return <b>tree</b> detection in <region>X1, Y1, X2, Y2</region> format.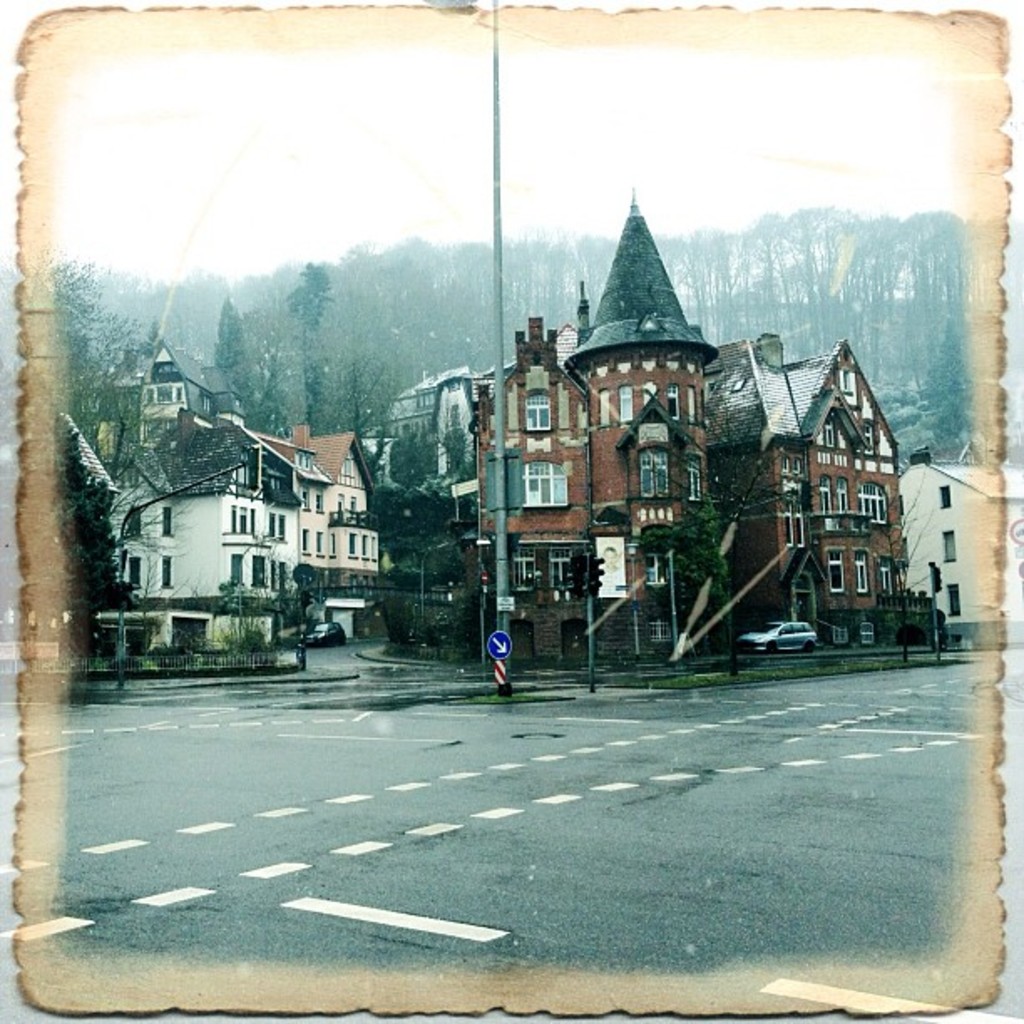
<region>122, 266, 204, 360</region>.
